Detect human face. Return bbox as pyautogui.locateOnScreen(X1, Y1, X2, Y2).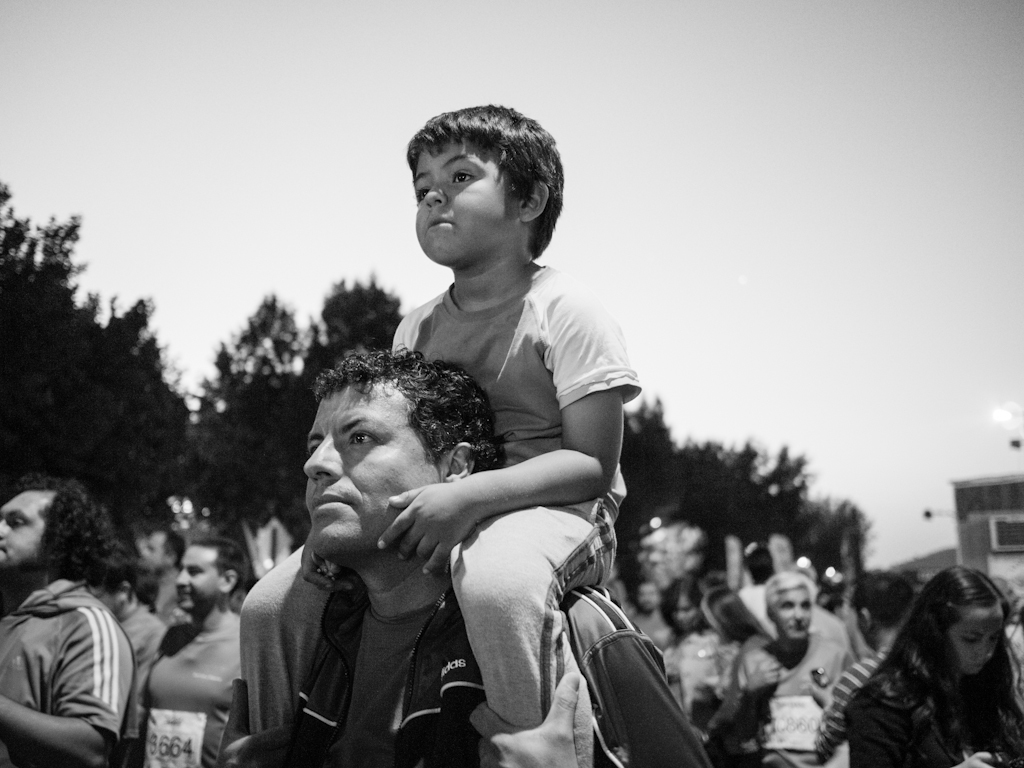
pyautogui.locateOnScreen(405, 136, 525, 260).
